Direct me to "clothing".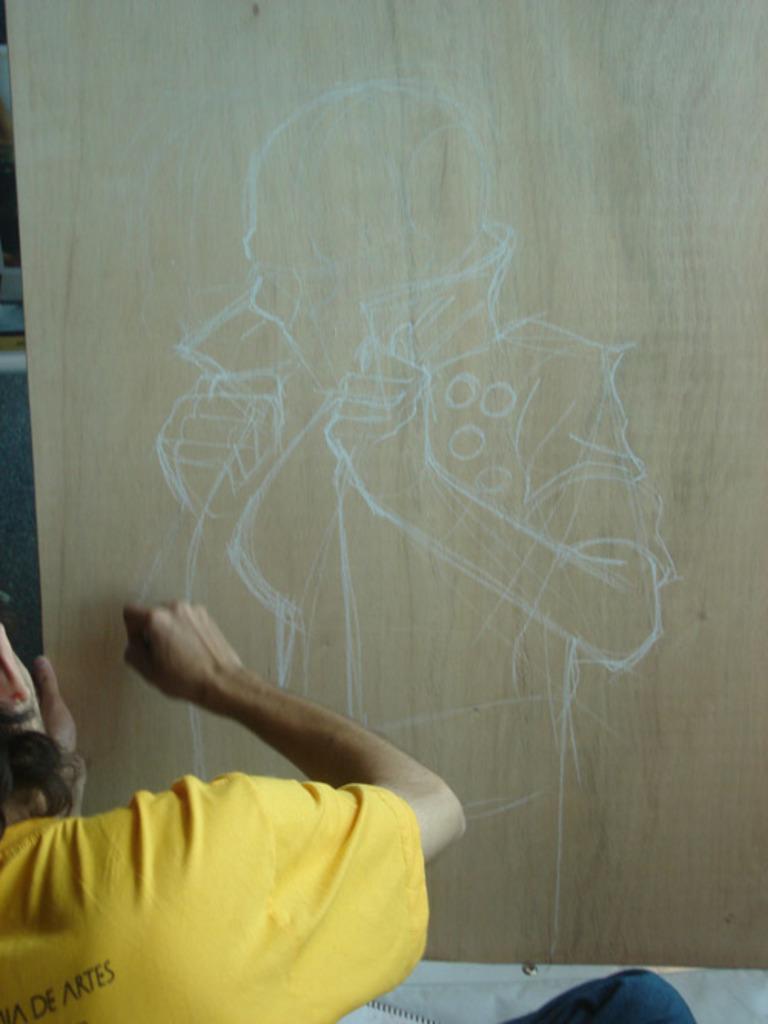
Direction: bbox(43, 649, 462, 1019).
